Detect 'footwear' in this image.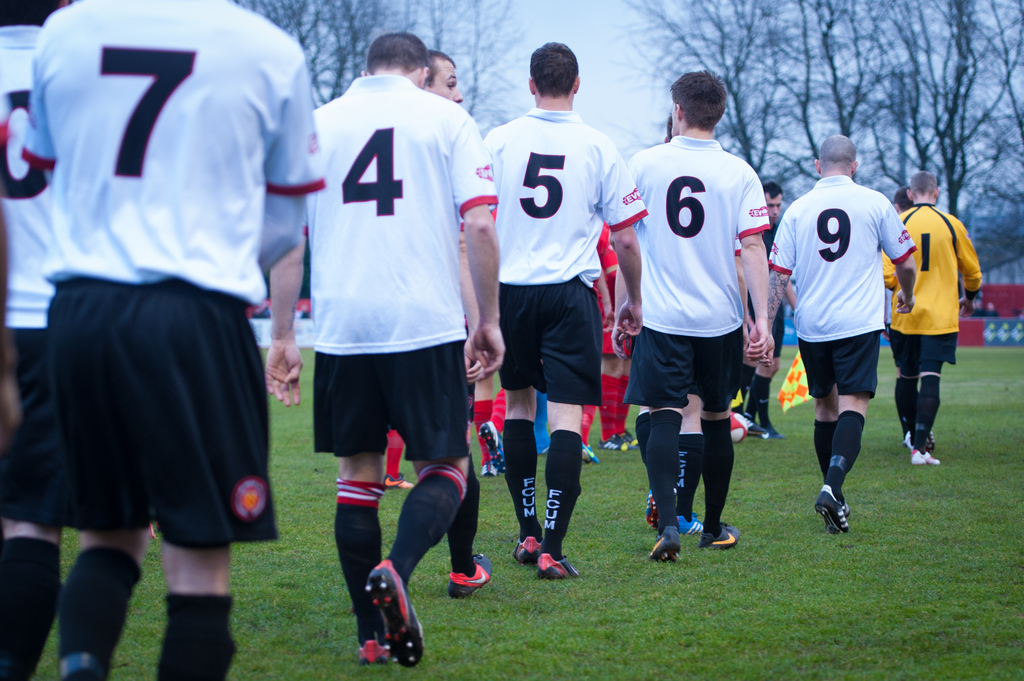
Detection: {"left": 513, "top": 537, "right": 539, "bottom": 565}.
